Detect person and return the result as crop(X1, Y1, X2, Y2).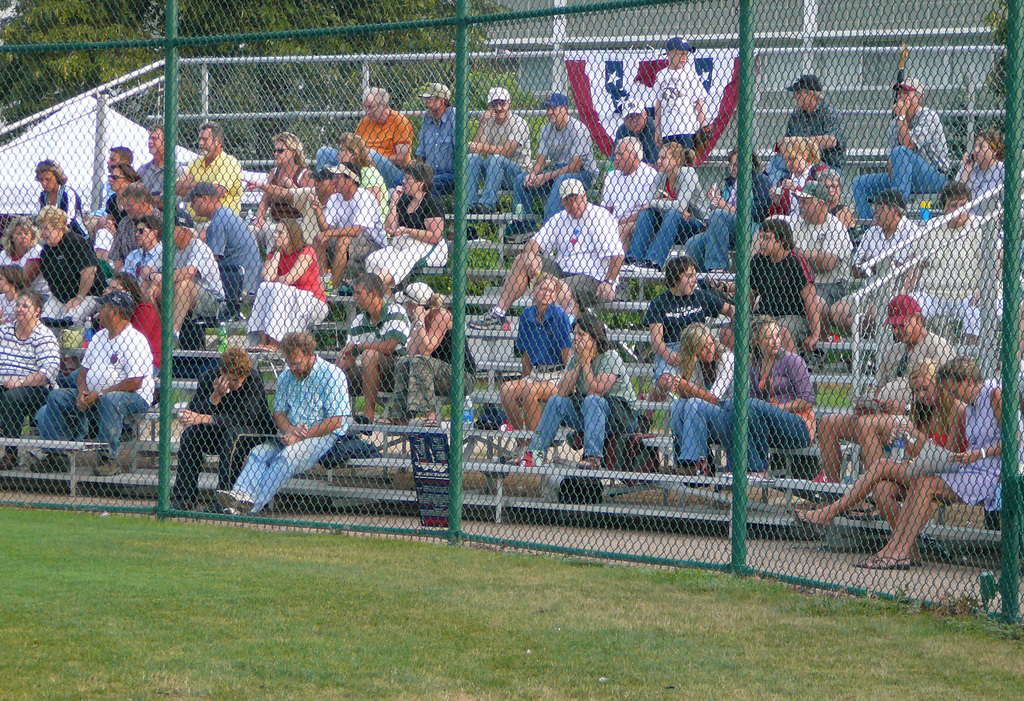
crop(352, 282, 507, 467).
